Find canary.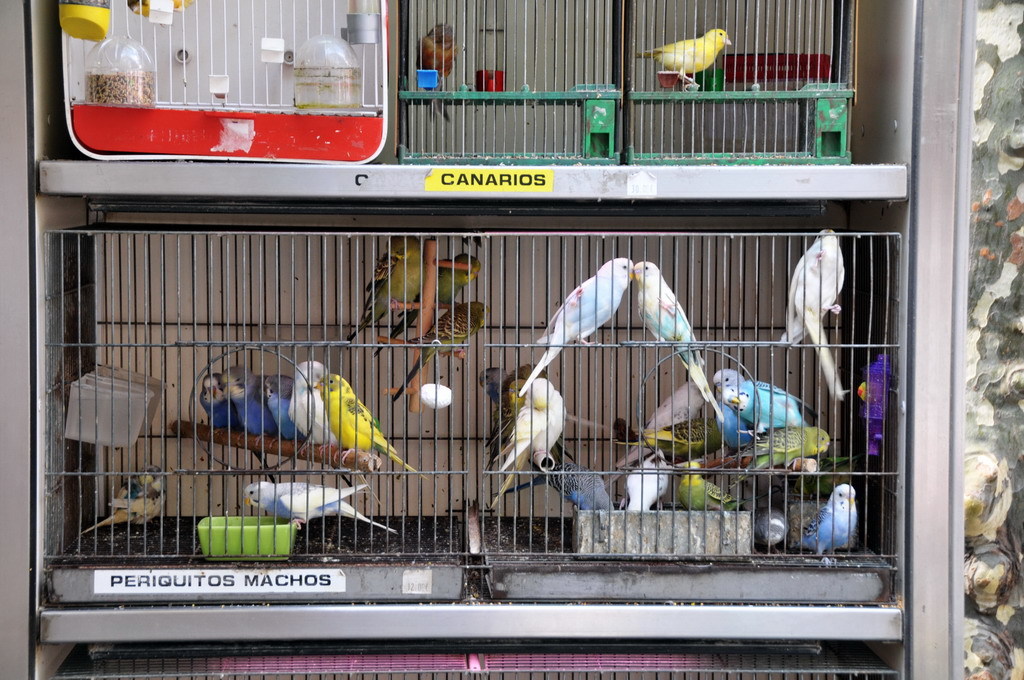
{"left": 244, "top": 476, "right": 394, "bottom": 533}.
